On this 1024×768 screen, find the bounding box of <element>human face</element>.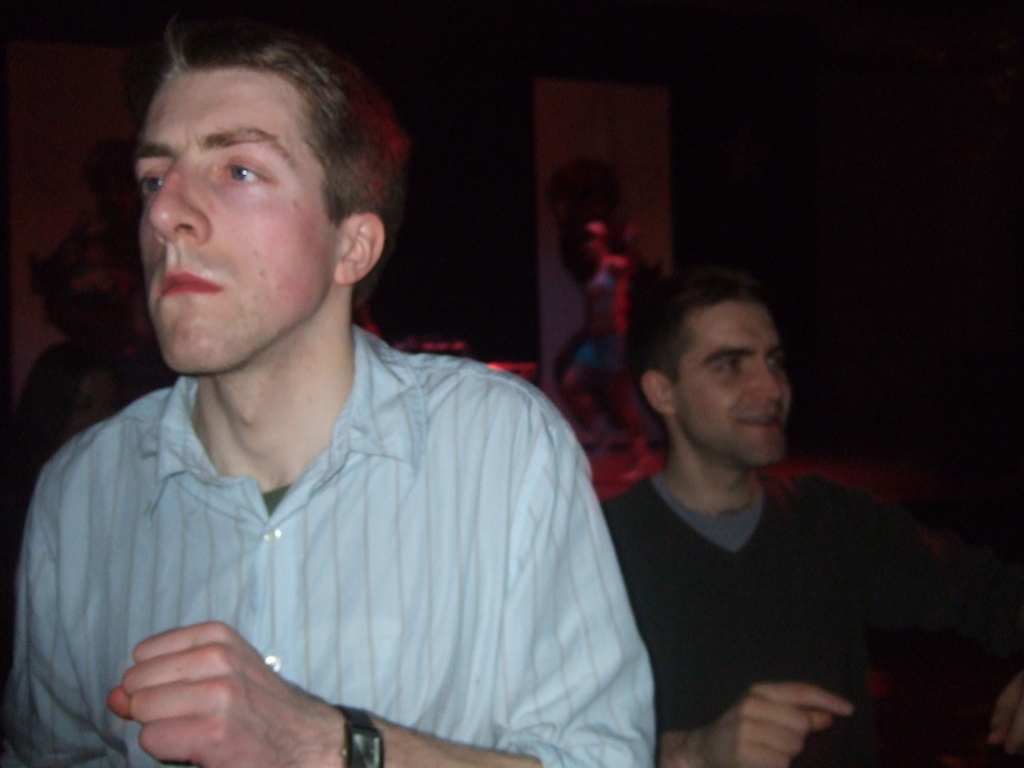
Bounding box: Rect(671, 302, 786, 463).
